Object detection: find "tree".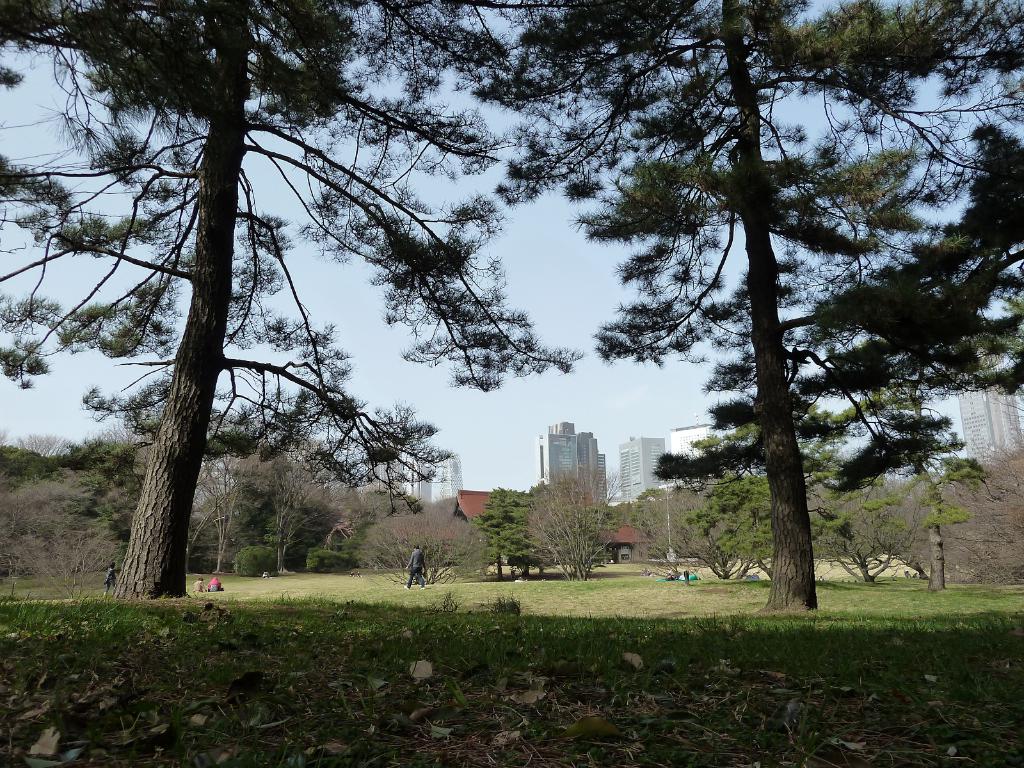
BBox(672, 474, 775, 585).
